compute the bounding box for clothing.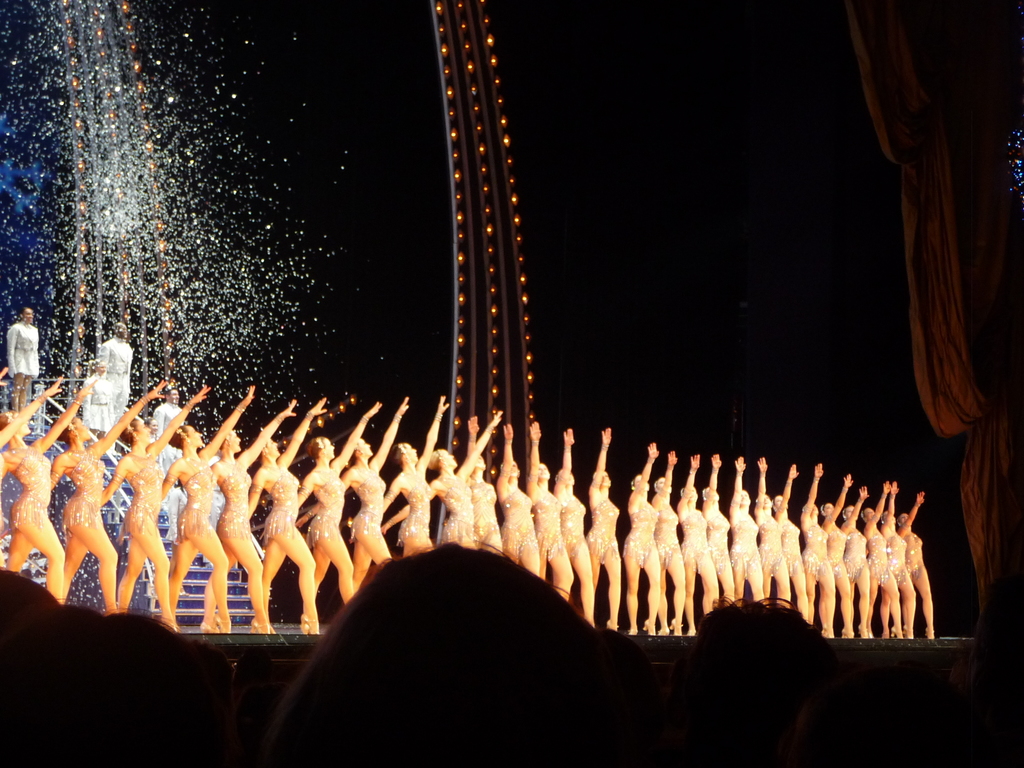
172 458 212 537.
